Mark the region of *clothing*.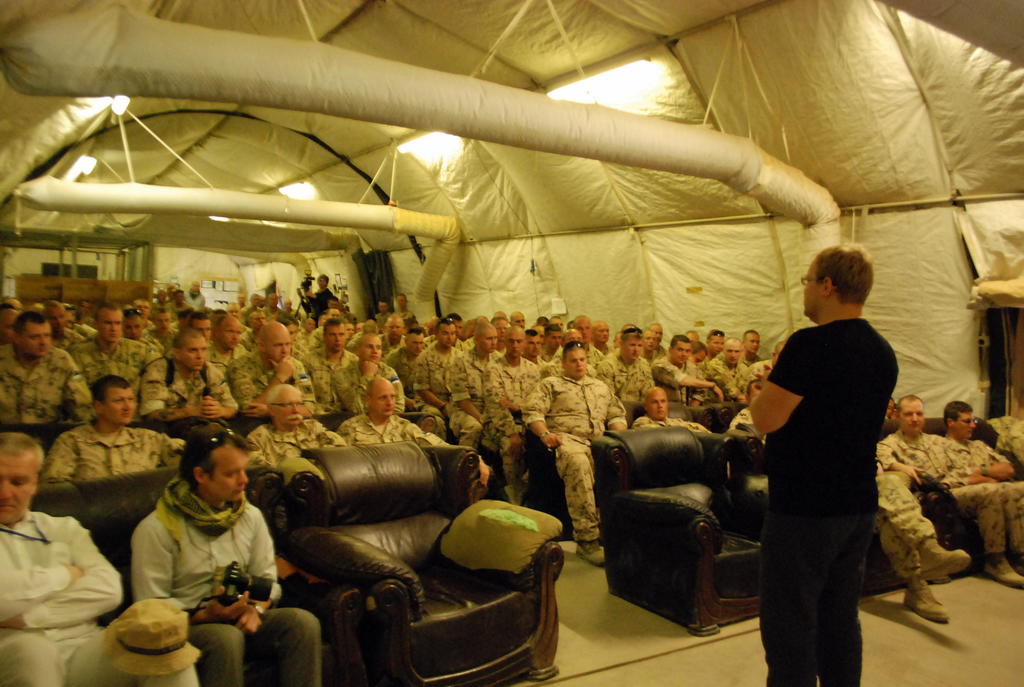
Region: box=[130, 473, 319, 686].
